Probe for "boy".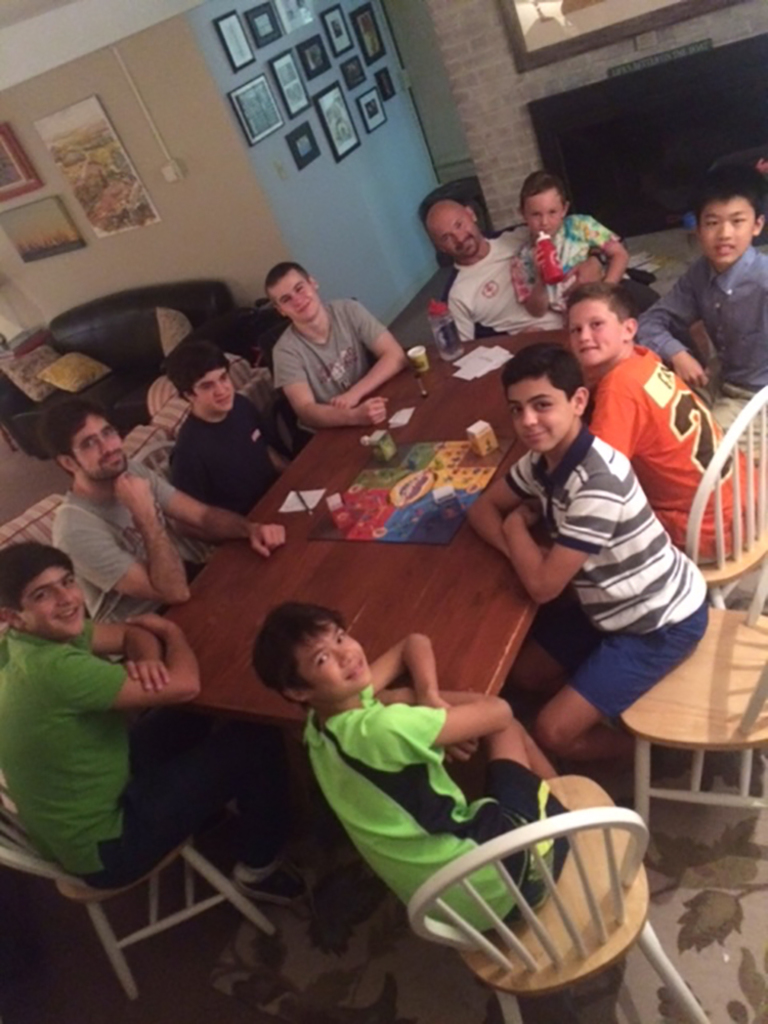
Probe result: 635 173 767 458.
